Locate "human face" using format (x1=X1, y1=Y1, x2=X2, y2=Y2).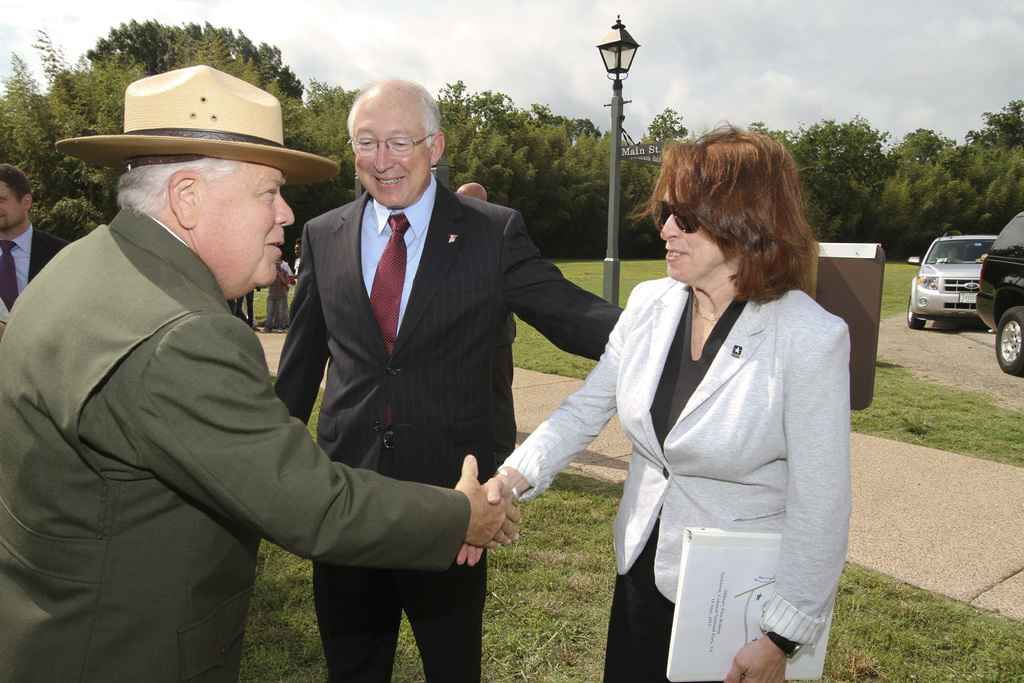
(x1=198, y1=169, x2=292, y2=286).
